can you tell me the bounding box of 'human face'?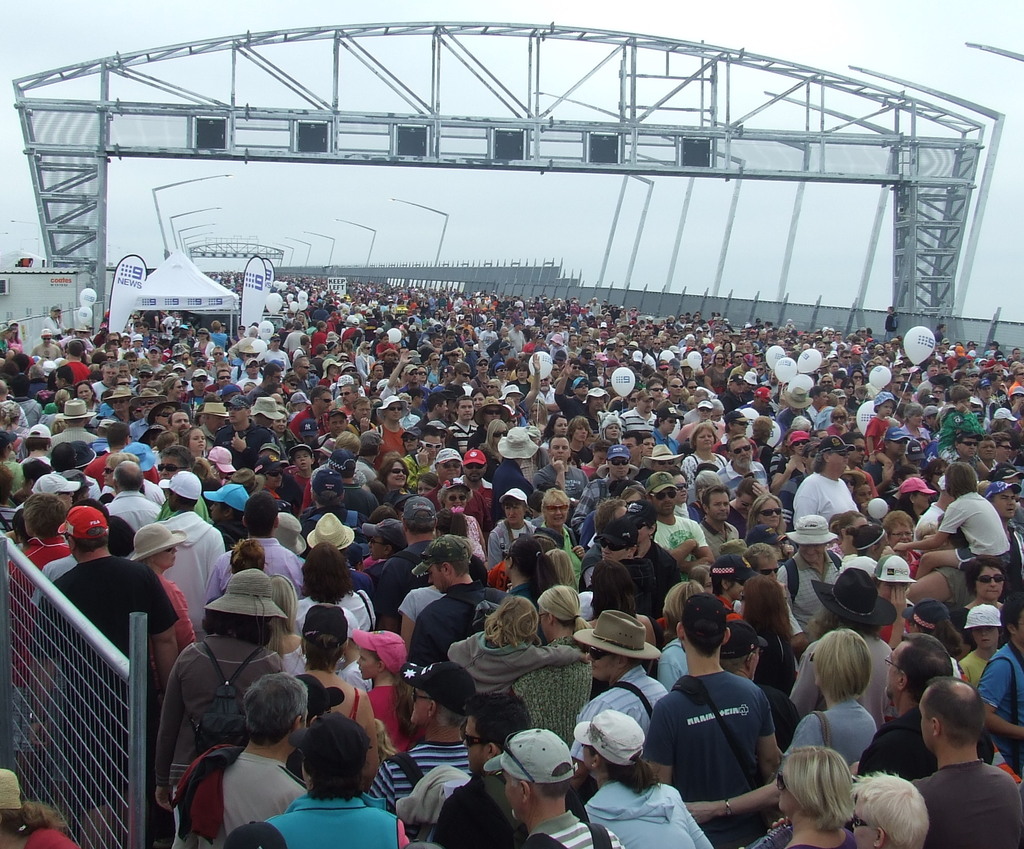
crop(853, 438, 863, 460).
